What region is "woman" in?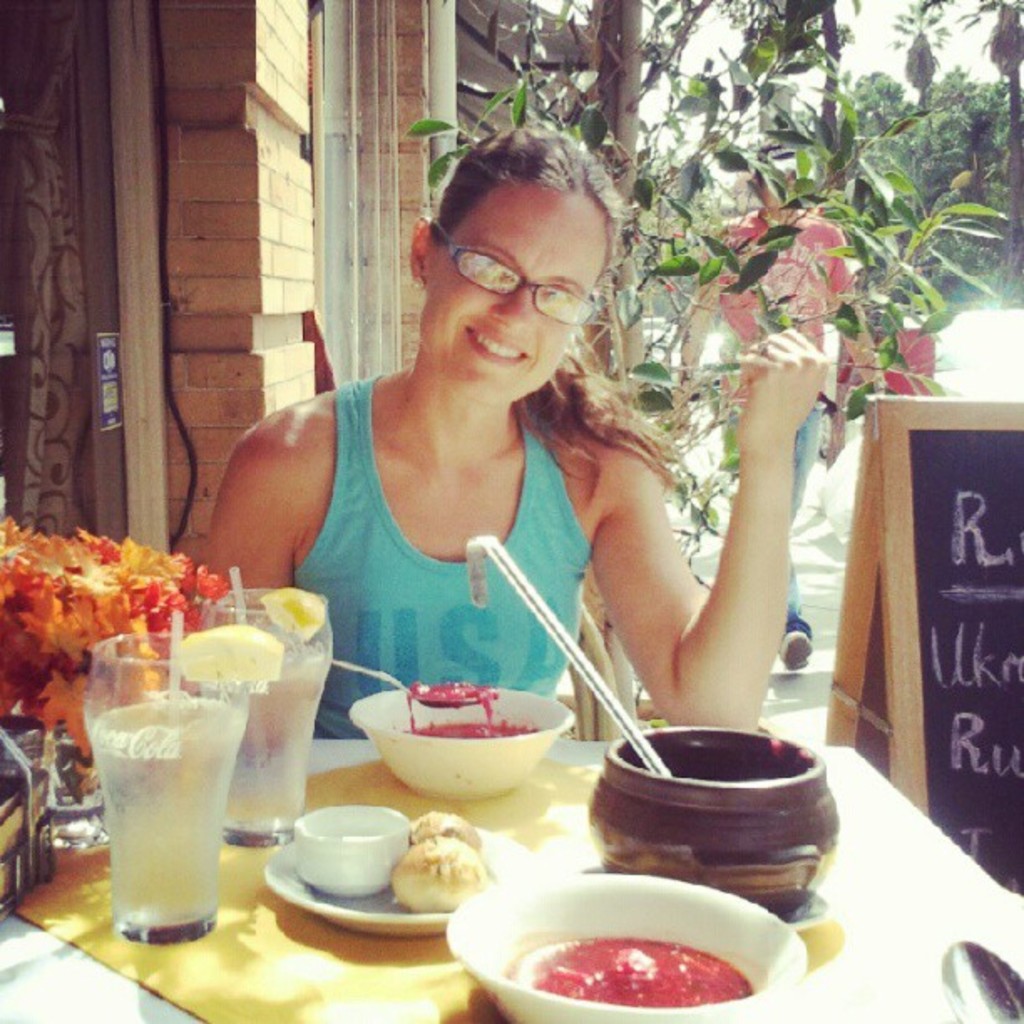
{"x1": 204, "y1": 129, "x2": 730, "y2": 760}.
